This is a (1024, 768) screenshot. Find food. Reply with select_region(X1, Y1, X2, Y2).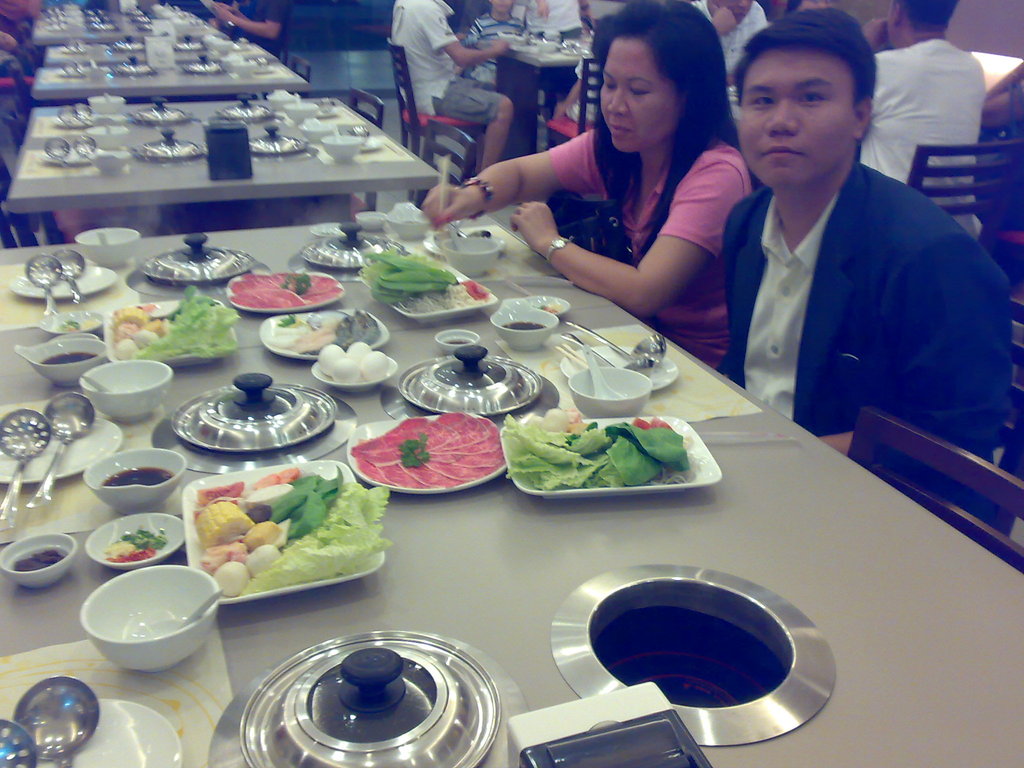
select_region(348, 339, 373, 369).
